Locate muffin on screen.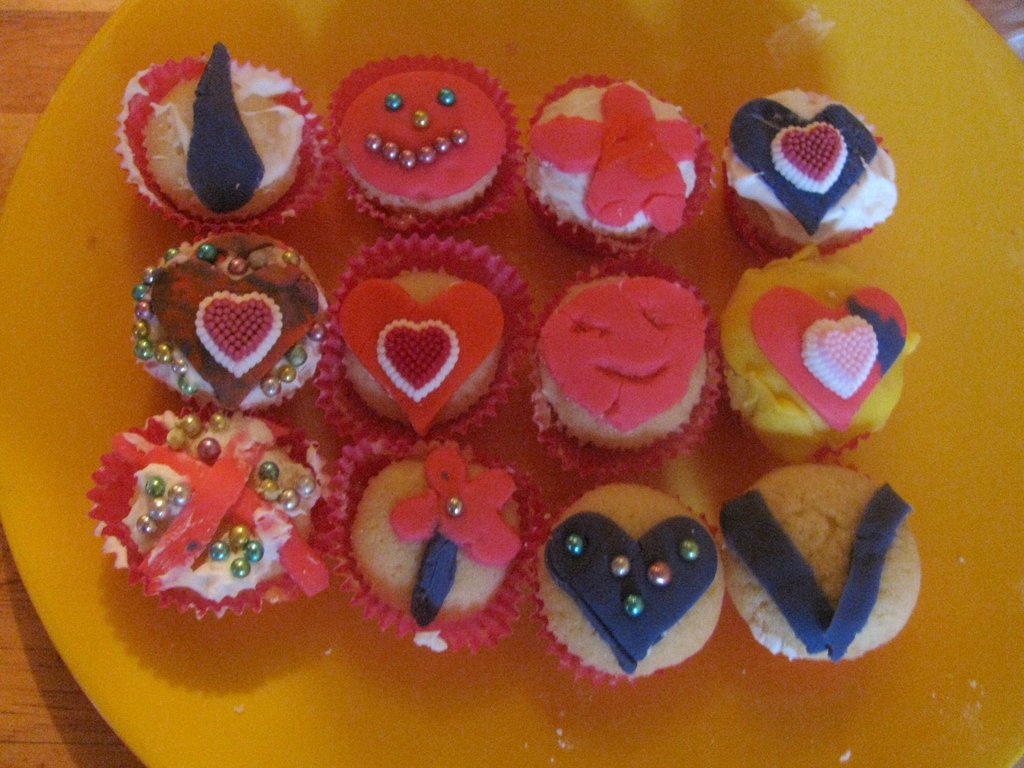
On screen at left=326, top=223, right=535, bottom=444.
